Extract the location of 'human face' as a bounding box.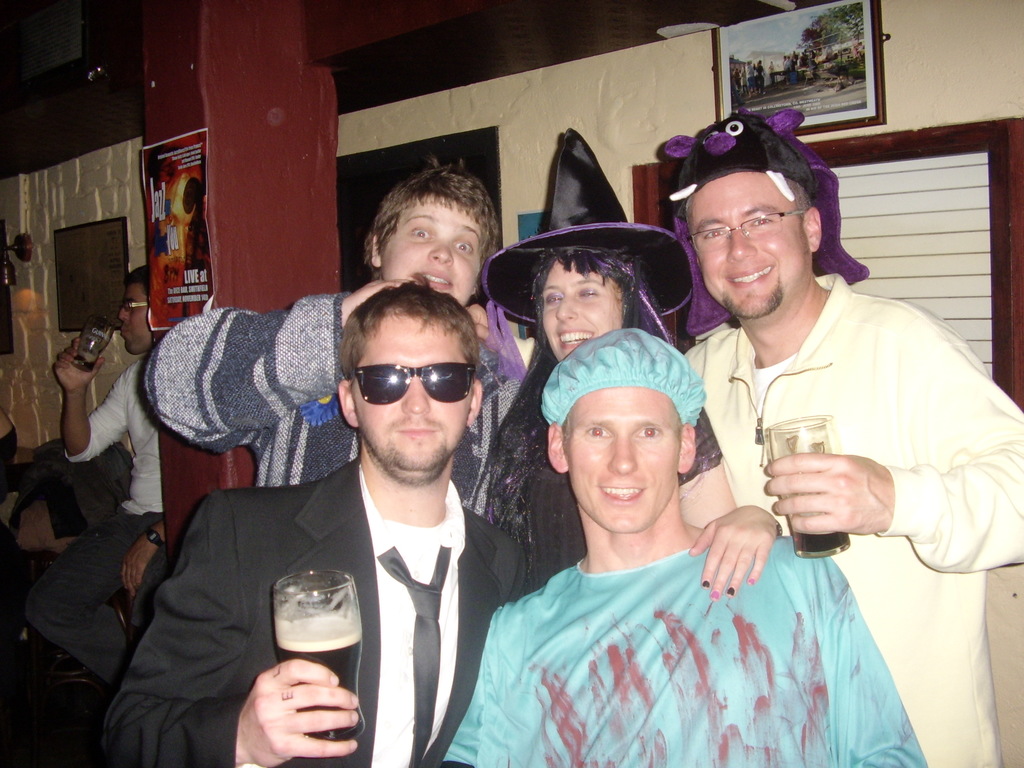
(left=373, top=203, right=480, bottom=306).
